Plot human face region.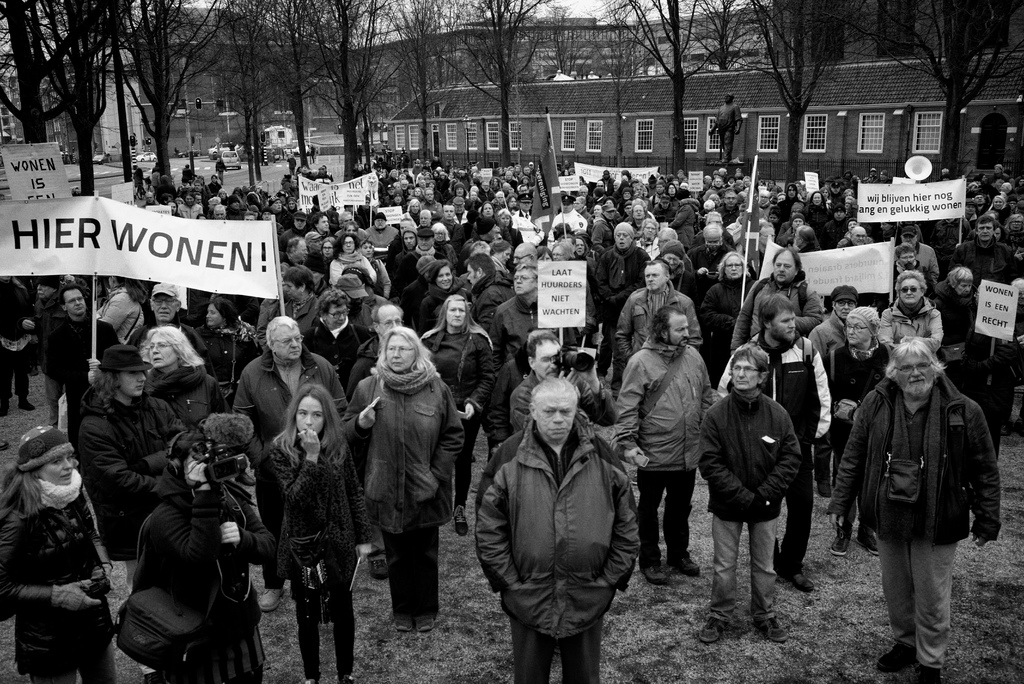
Plotted at [left=62, top=287, right=86, bottom=316].
